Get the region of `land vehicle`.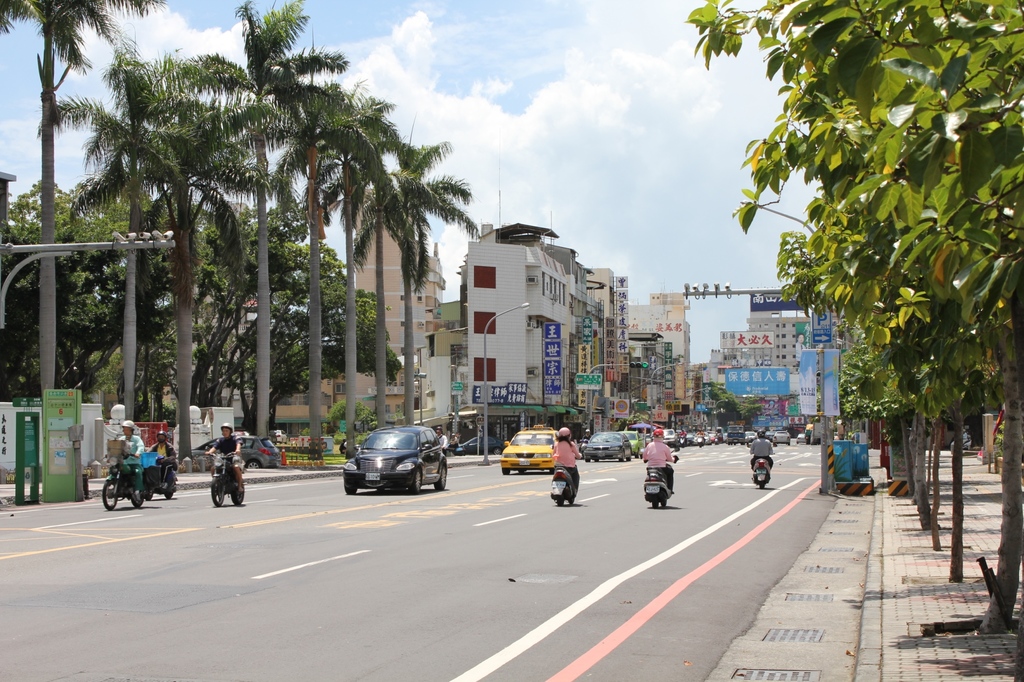
pyautogui.locateOnScreen(333, 422, 450, 500).
